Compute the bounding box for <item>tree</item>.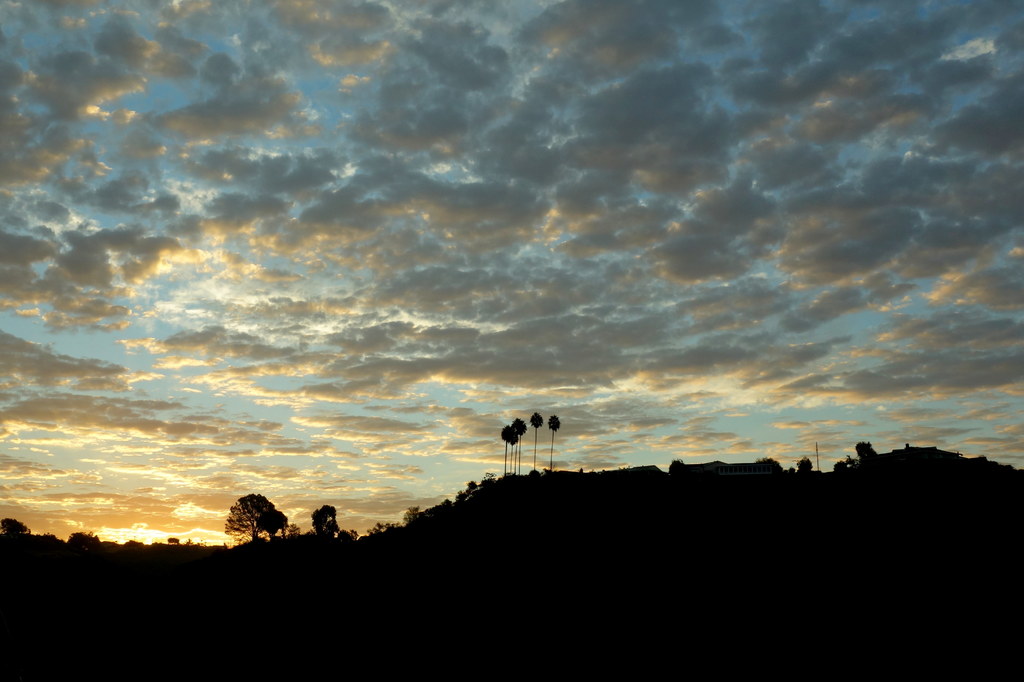
x1=501, y1=423, x2=515, y2=477.
